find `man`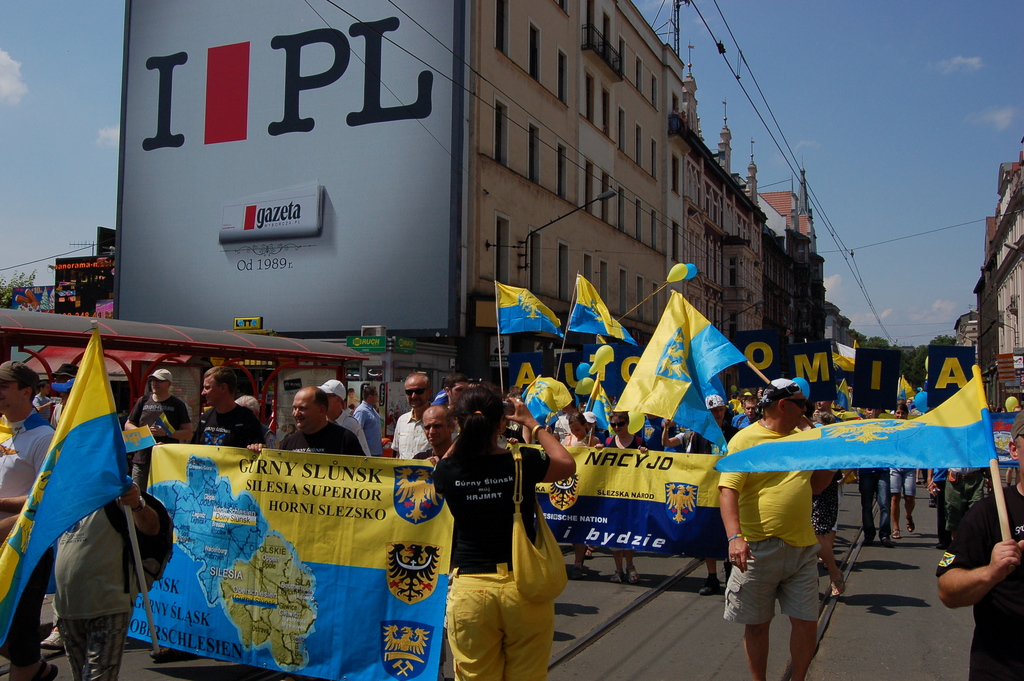
{"x1": 37, "y1": 381, "x2": 56, "y2": 421}
